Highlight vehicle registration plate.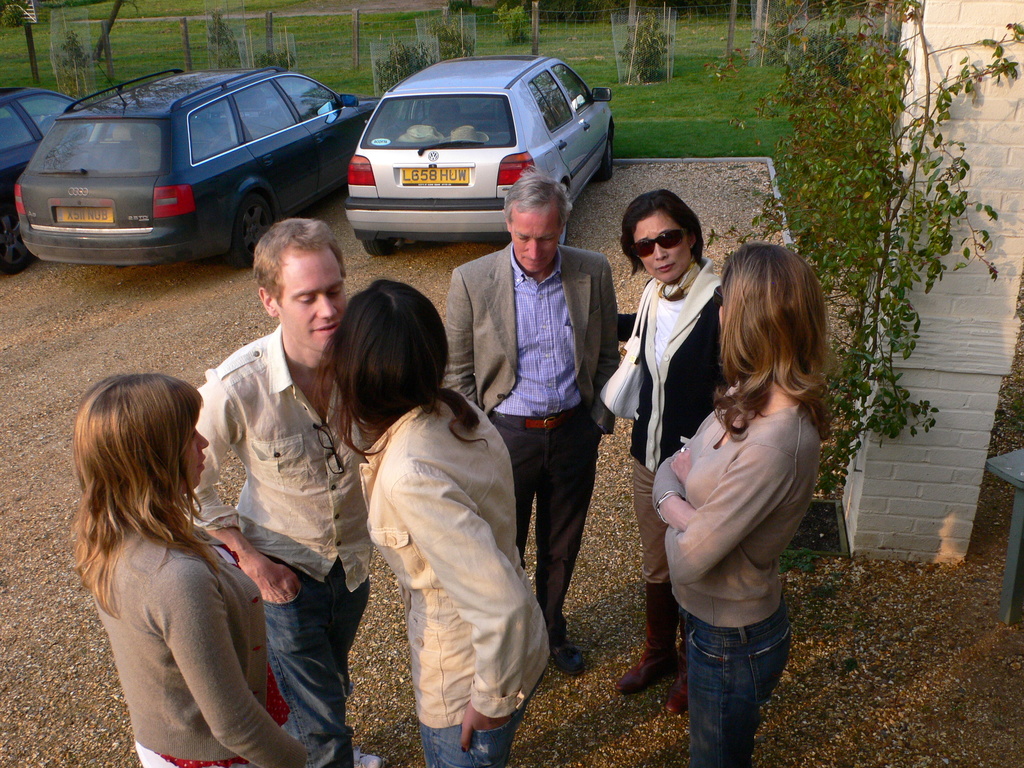
Highlighted region: detection(397, 166, 470, 188).
